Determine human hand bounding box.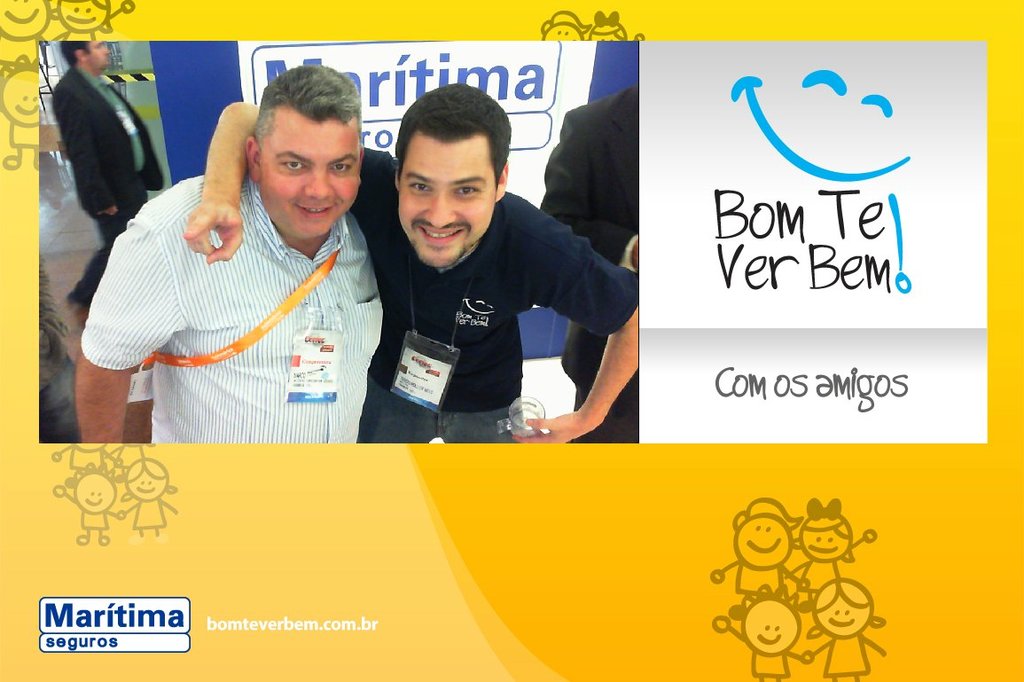
Determined: rect(512, 412, 600, 448).
